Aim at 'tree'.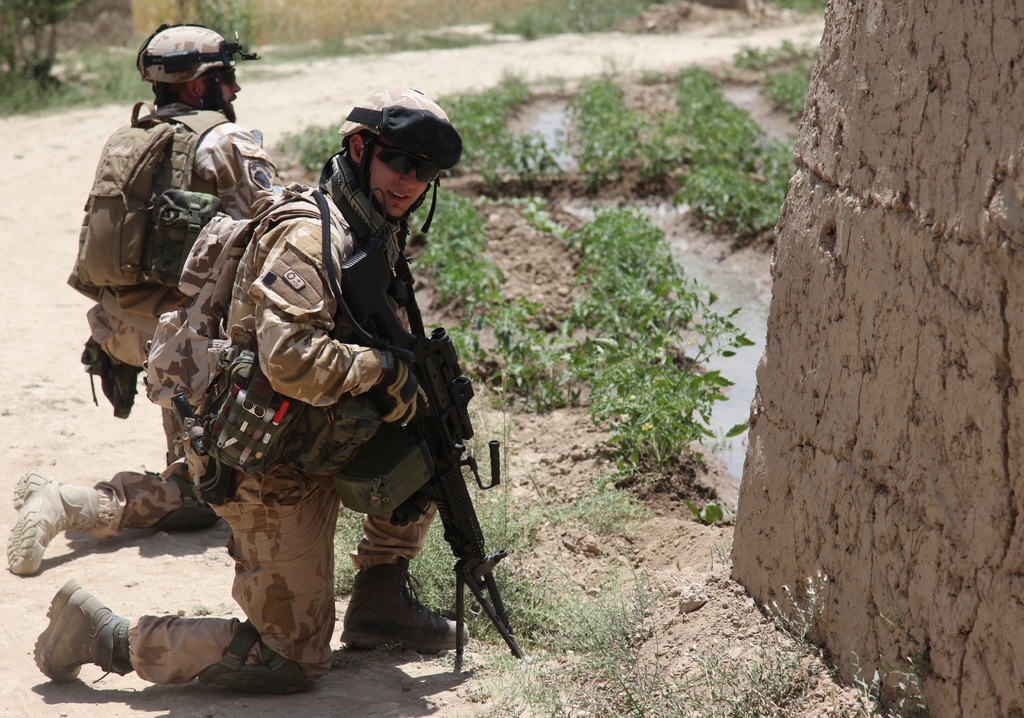
Aimed at <bbox>171, 0, 248, 65</bbox>.
